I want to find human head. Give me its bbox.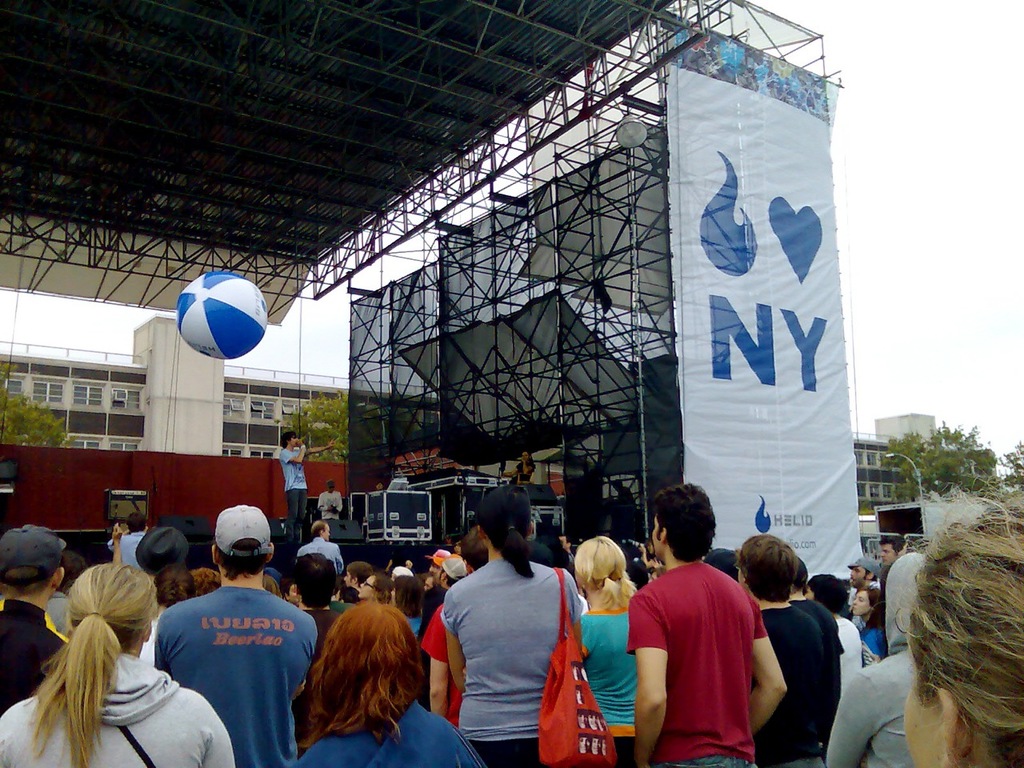
<box>294,556,338,608</box>.
